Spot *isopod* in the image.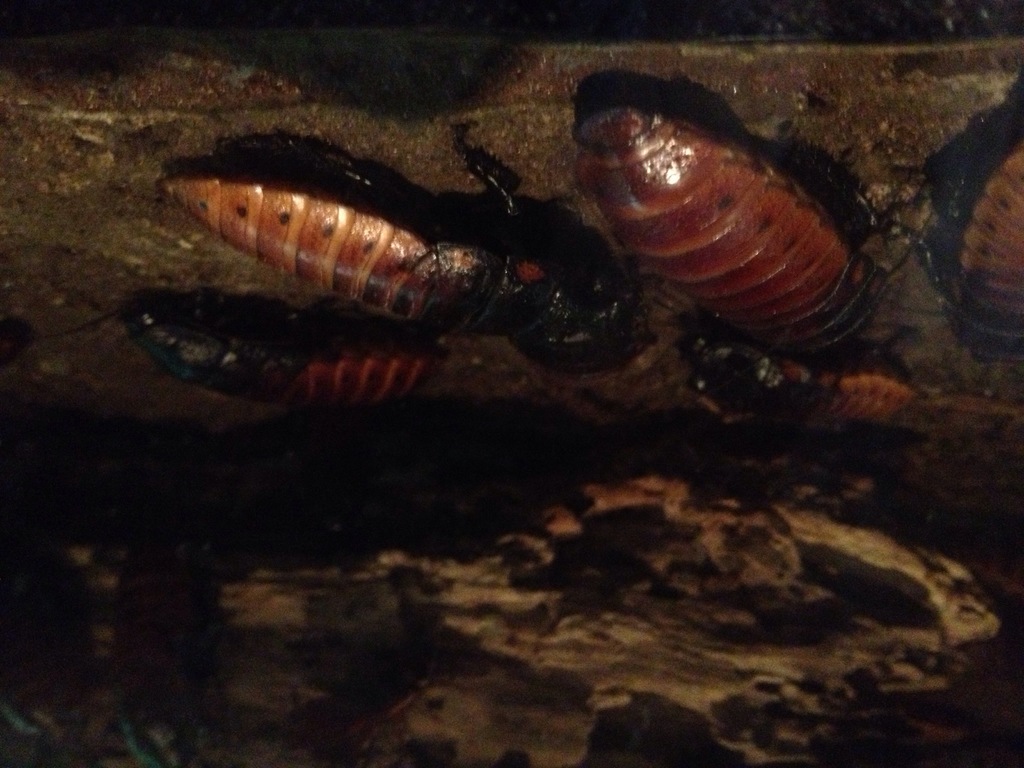
*isopod* found at 133, 304, 457, 463.
